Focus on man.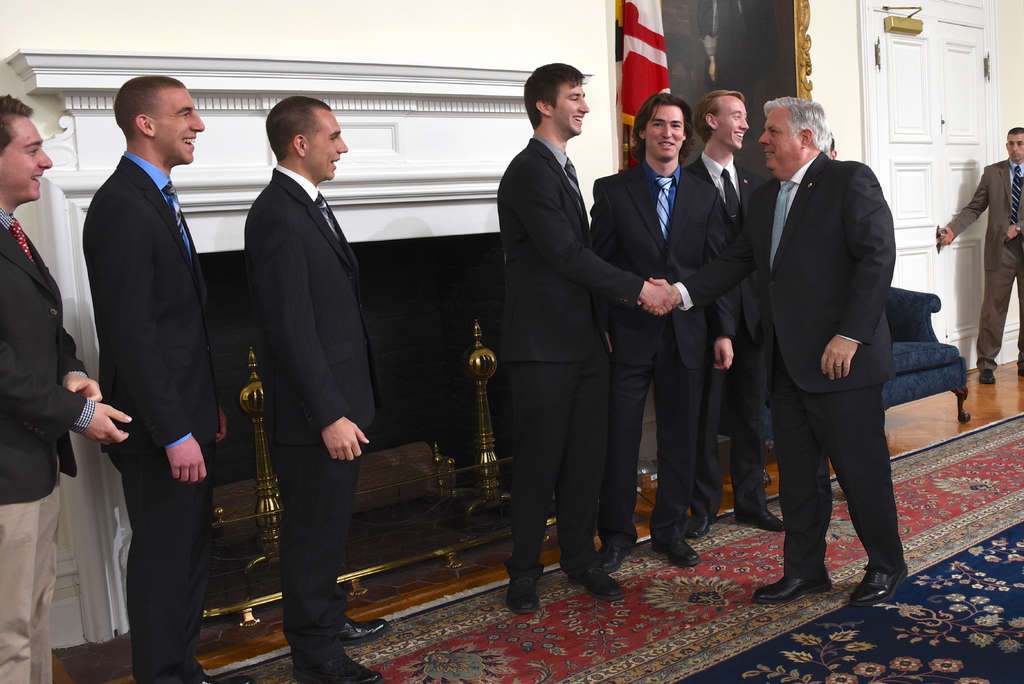
Focused at box(932, 126, 1023, 386).
